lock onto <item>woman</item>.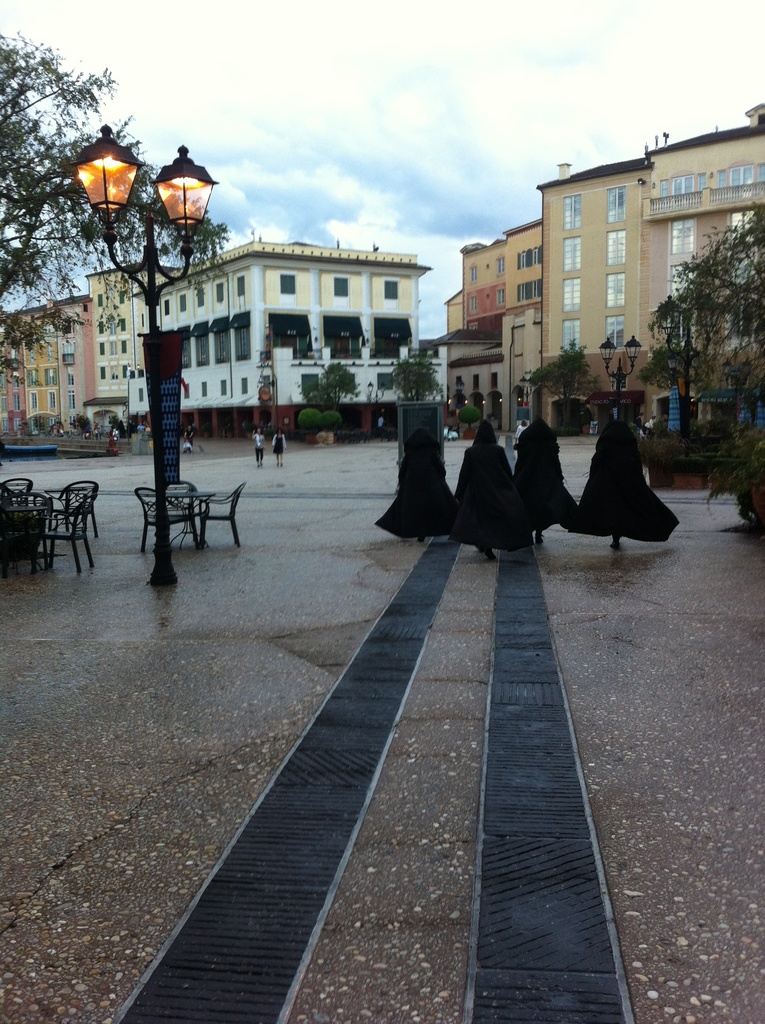
Locked: <region>513, 420, 531, 441</region>.
